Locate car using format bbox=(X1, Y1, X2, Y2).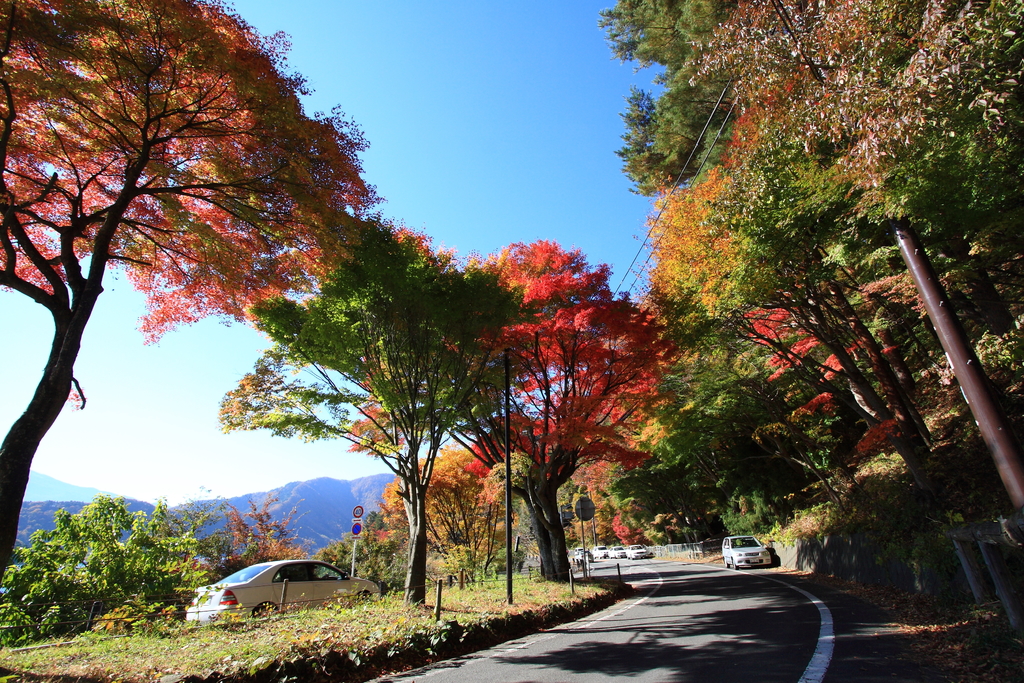
bbox=(627, 543, 648, 559).
